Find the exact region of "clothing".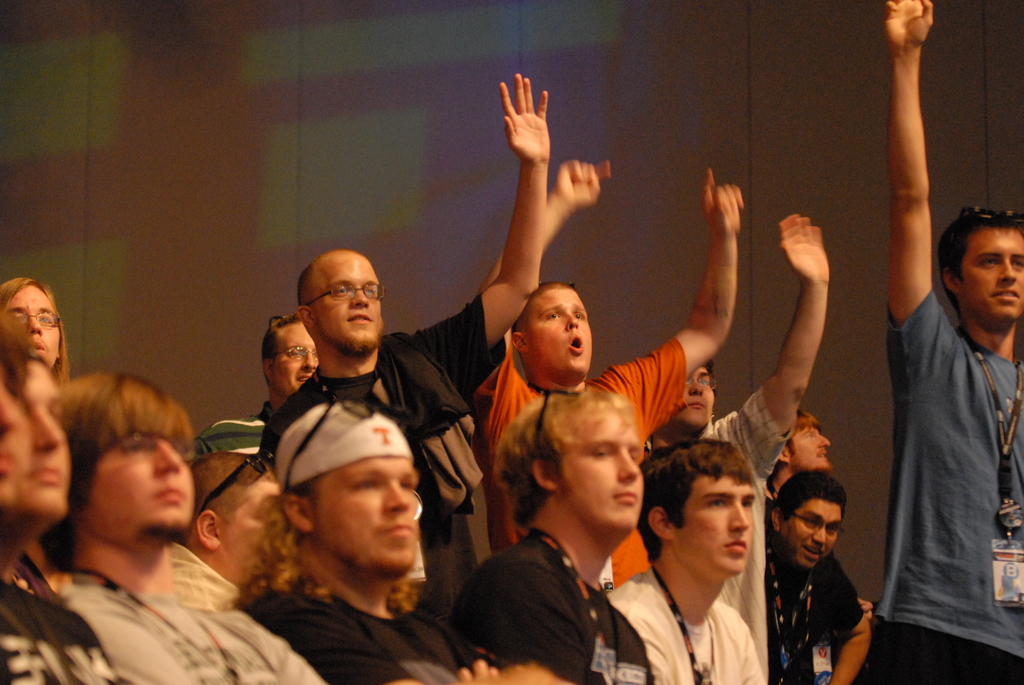
Exact region: <region>697, 379, 769, 646</region>.
